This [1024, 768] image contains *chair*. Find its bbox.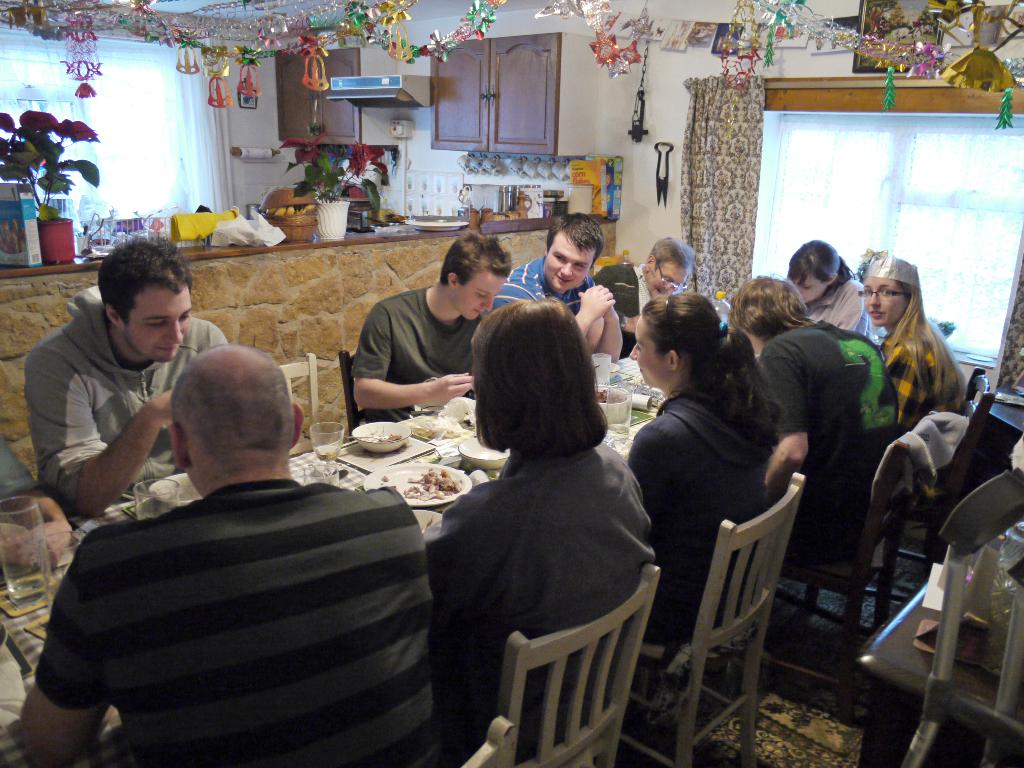
496:564:655:767.
